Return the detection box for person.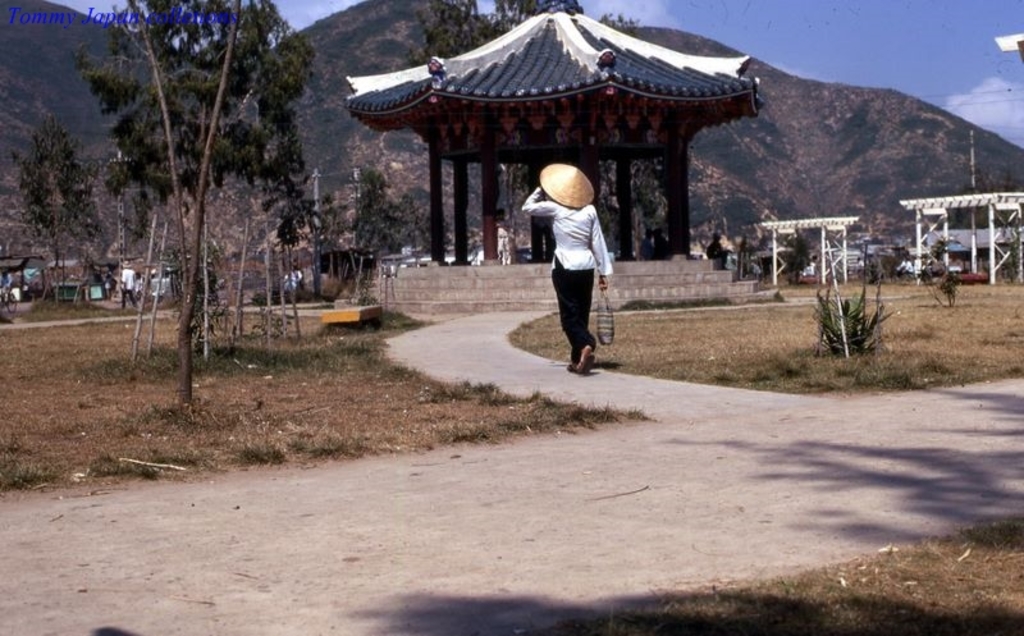
<bbox>497, 202, 515, 270</bbox>.
